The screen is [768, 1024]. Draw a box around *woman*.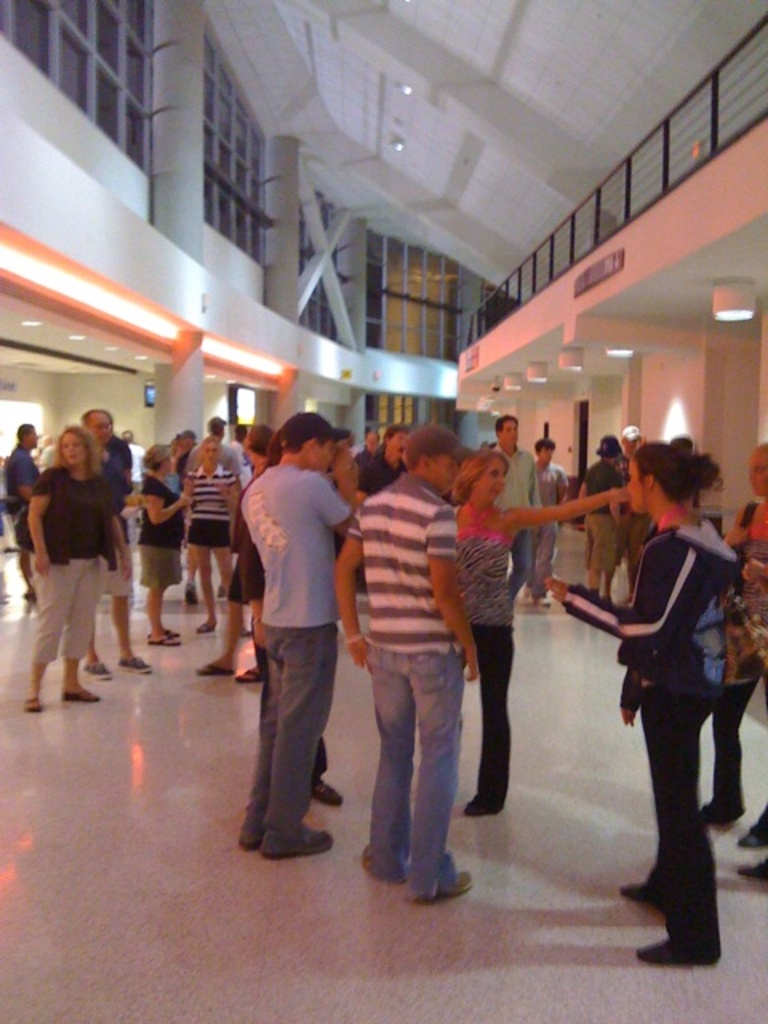
22, 422, 115, 707.
